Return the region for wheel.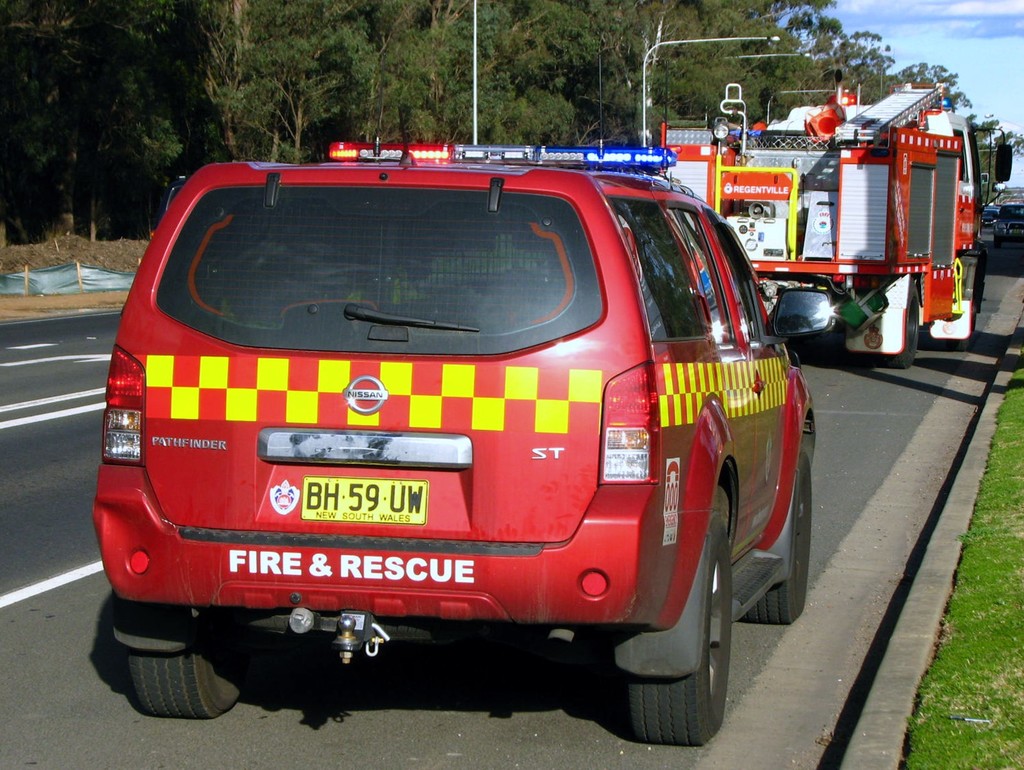
locate(624, 502, 737, 749).
